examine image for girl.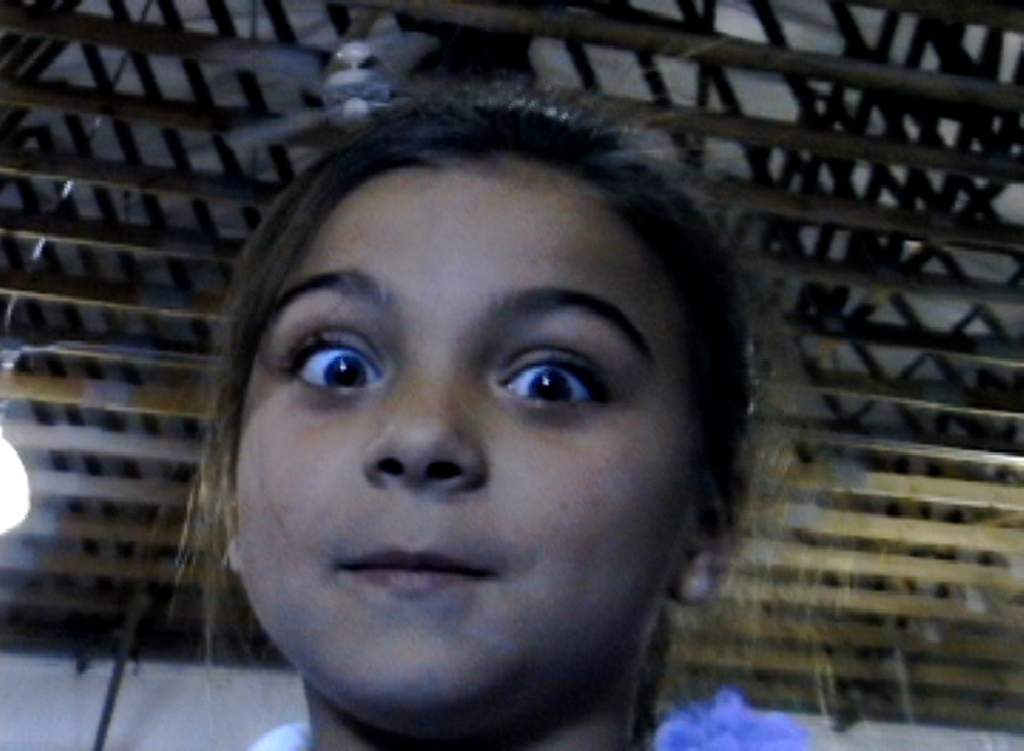
Examination result: bbox=[125, 34, 882, 750].
